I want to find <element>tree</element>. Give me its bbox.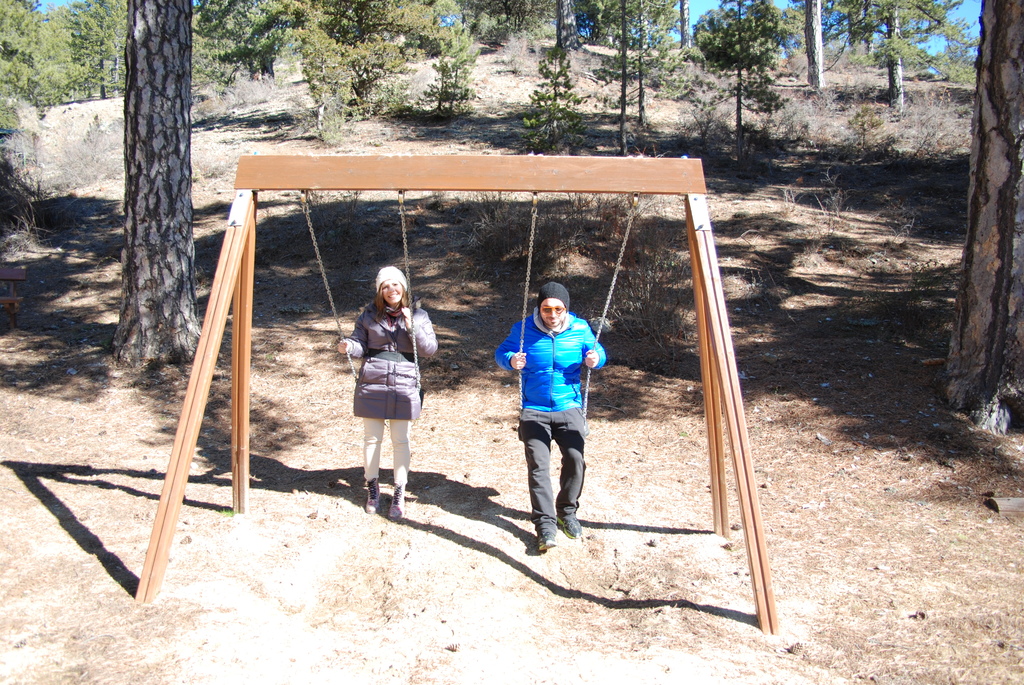
0/0/127/133.
